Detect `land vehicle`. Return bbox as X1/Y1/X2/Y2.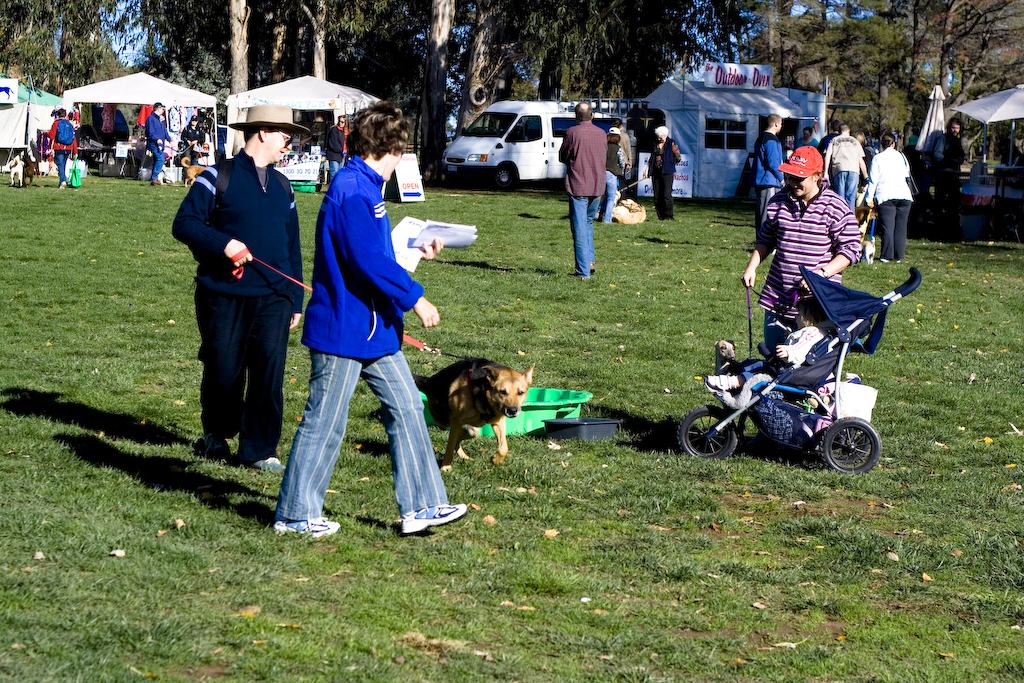
691/283/899/486.
